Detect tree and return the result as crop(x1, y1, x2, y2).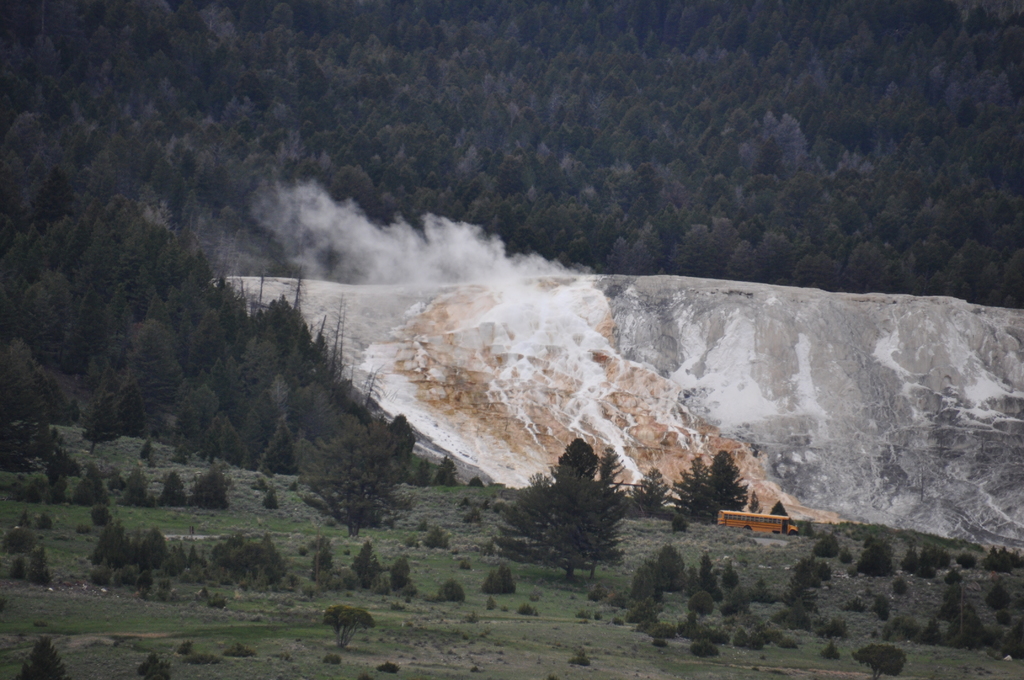
crop(630, 461, 666, 516).
